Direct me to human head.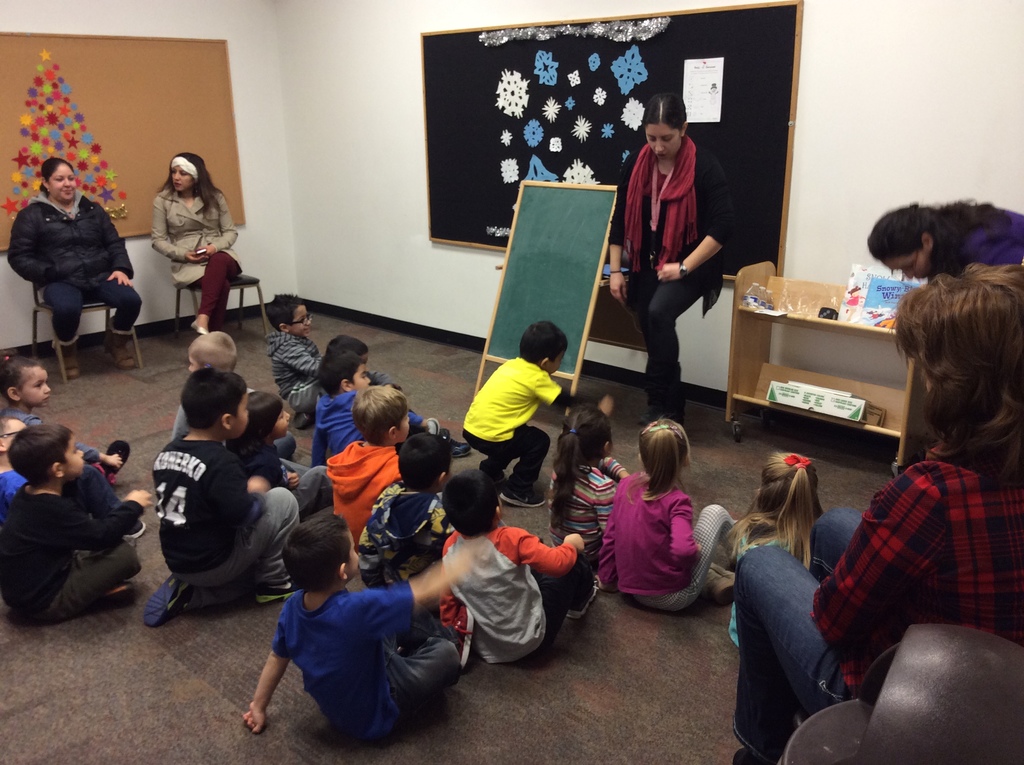
Direction: 643 91 690 161.
